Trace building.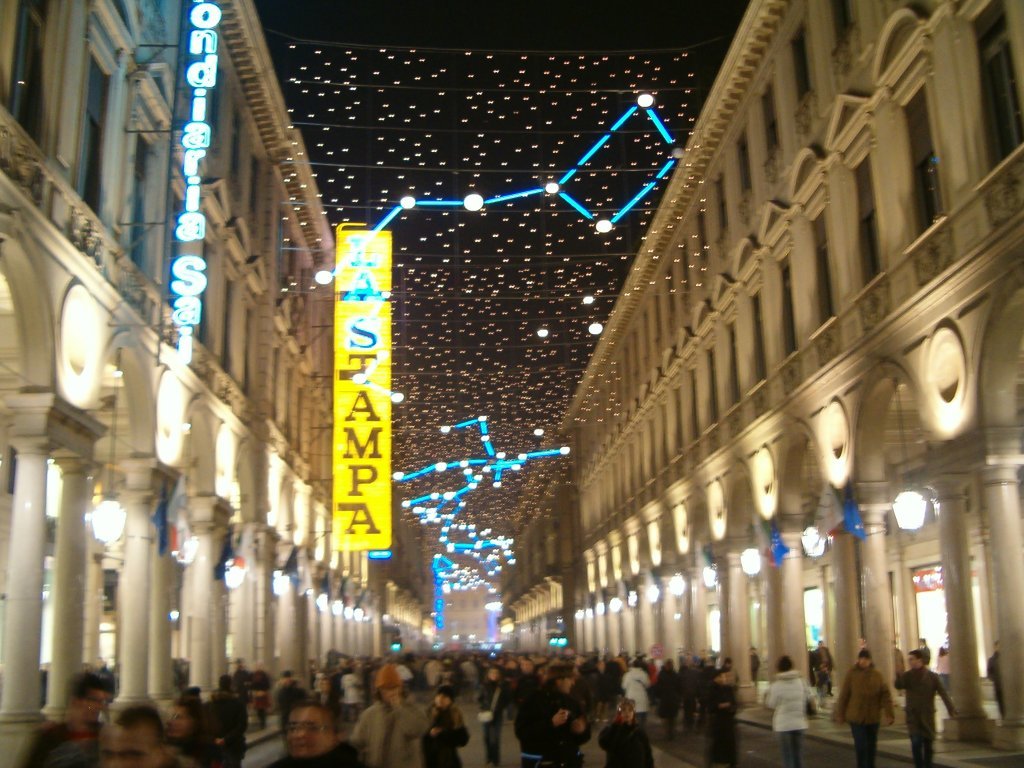
Traced to 0,0,437,767.
